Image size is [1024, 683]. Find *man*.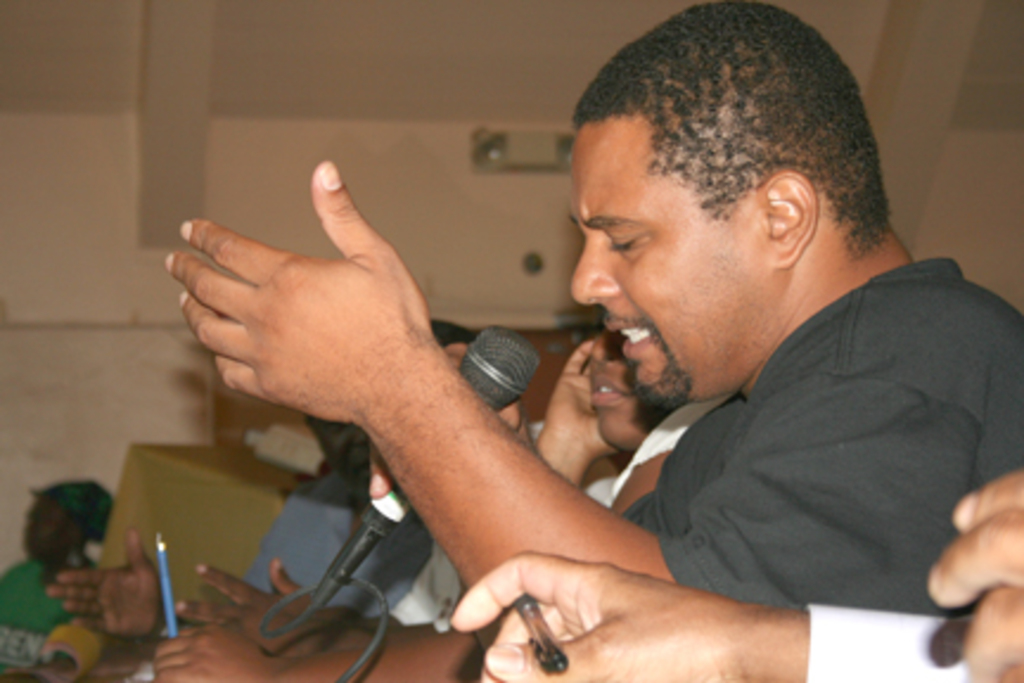
left=45, top=408, right=370, bottom=655.
